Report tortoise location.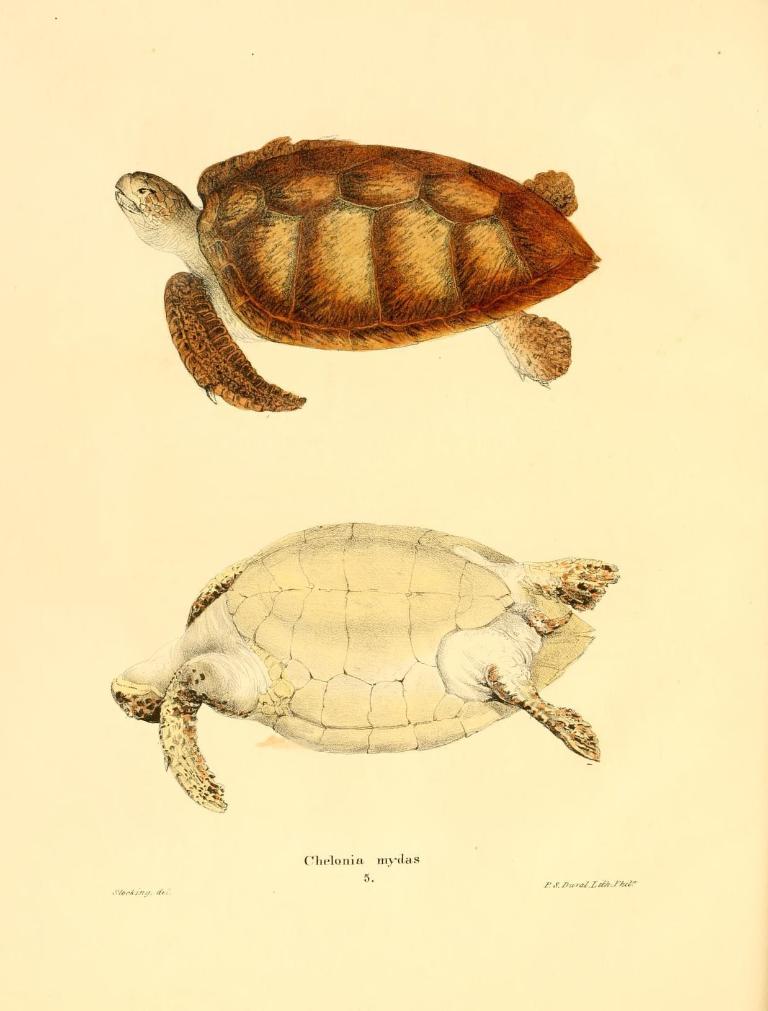
Report: {"x1": 111, "y1": 133, "x2": 606, "y2": 415}.
